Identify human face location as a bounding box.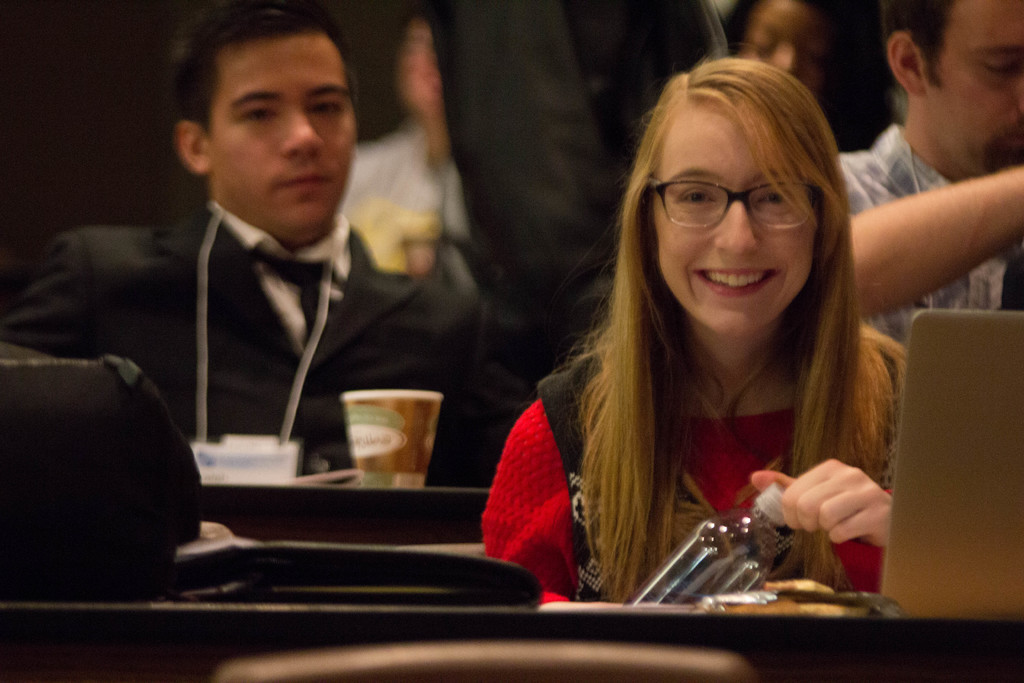
[x1=919, y1=0, x2=1023, y2=175].
